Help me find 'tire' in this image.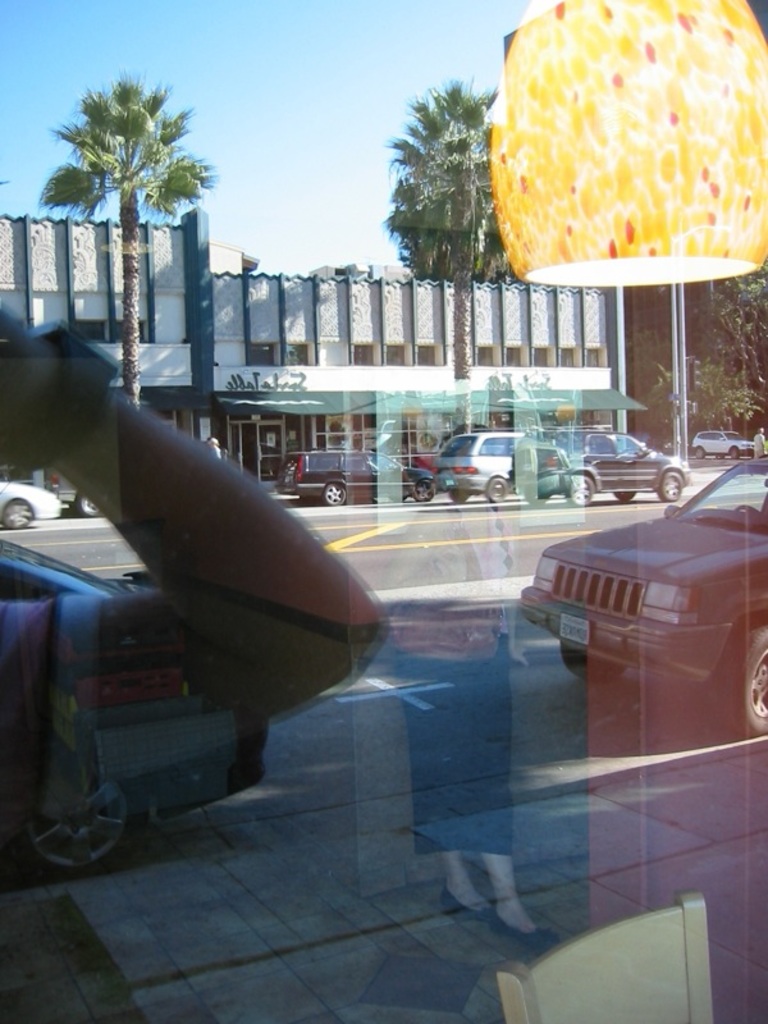
Found it: rect(659, 468, 682, 499).
